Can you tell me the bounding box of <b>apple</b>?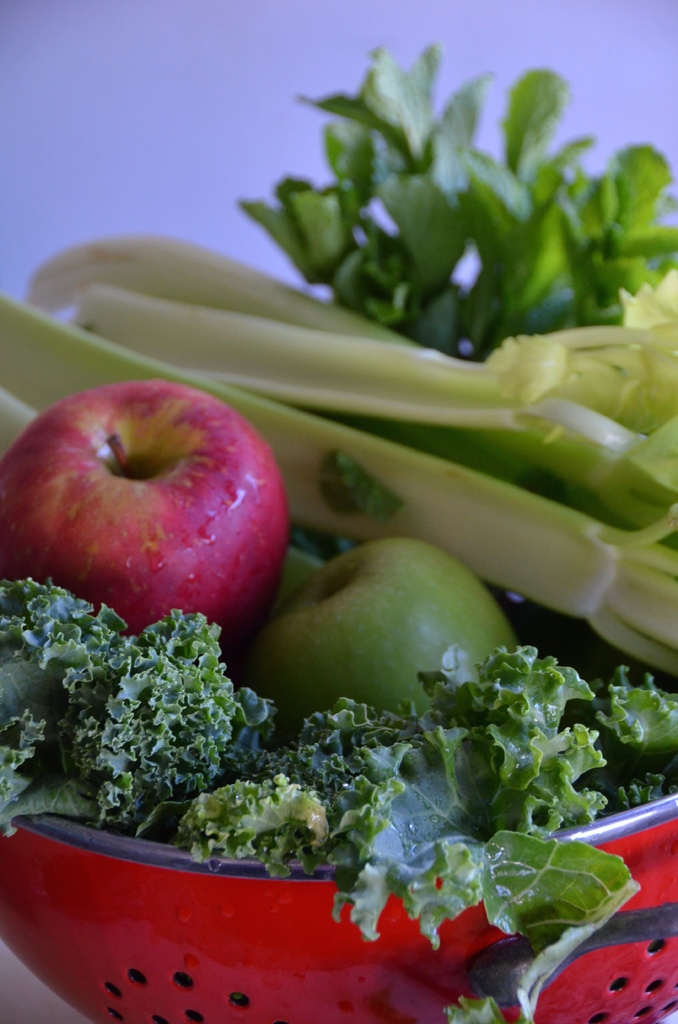
locate(233, 543, 522, 732).
